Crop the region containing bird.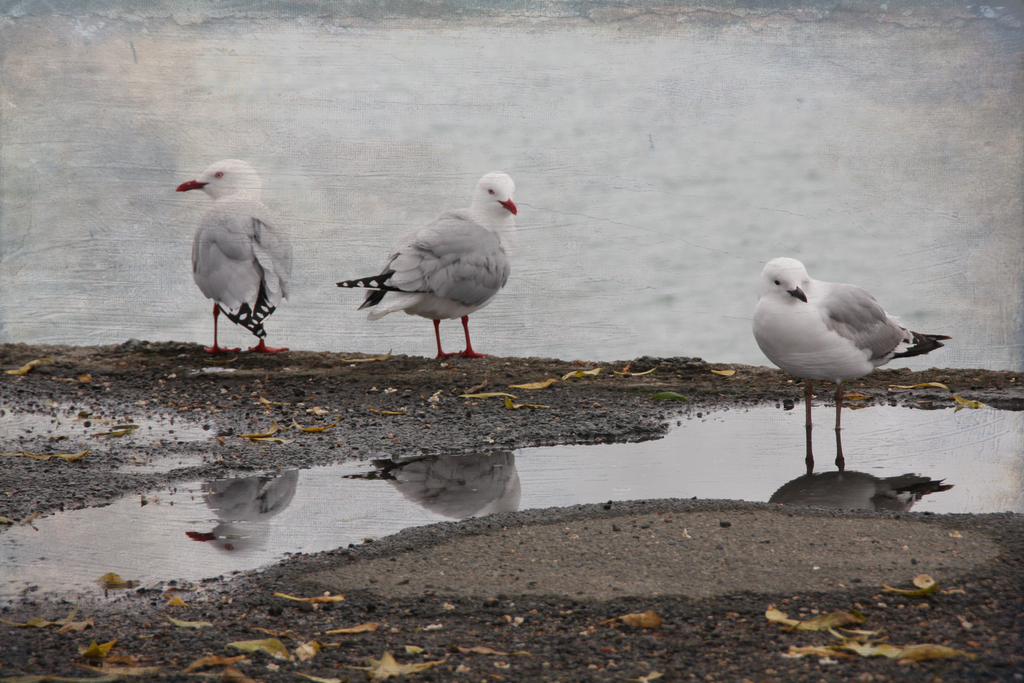
Crop region: left=173, top=151, right=294, bottom=361.
